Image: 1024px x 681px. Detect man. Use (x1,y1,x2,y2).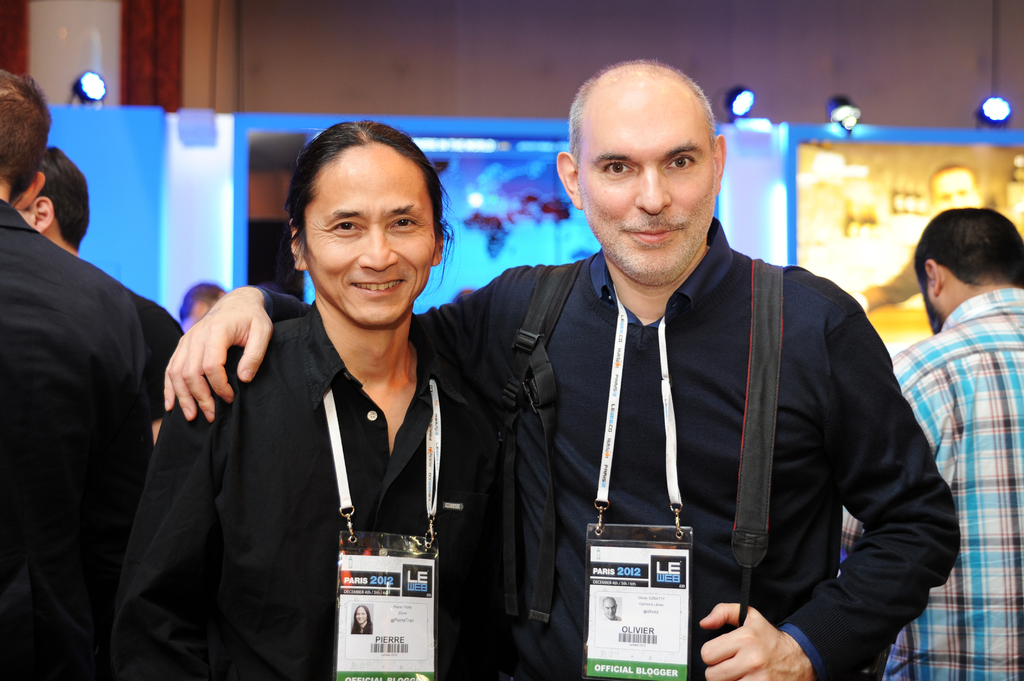
(838,204,1023,680).
